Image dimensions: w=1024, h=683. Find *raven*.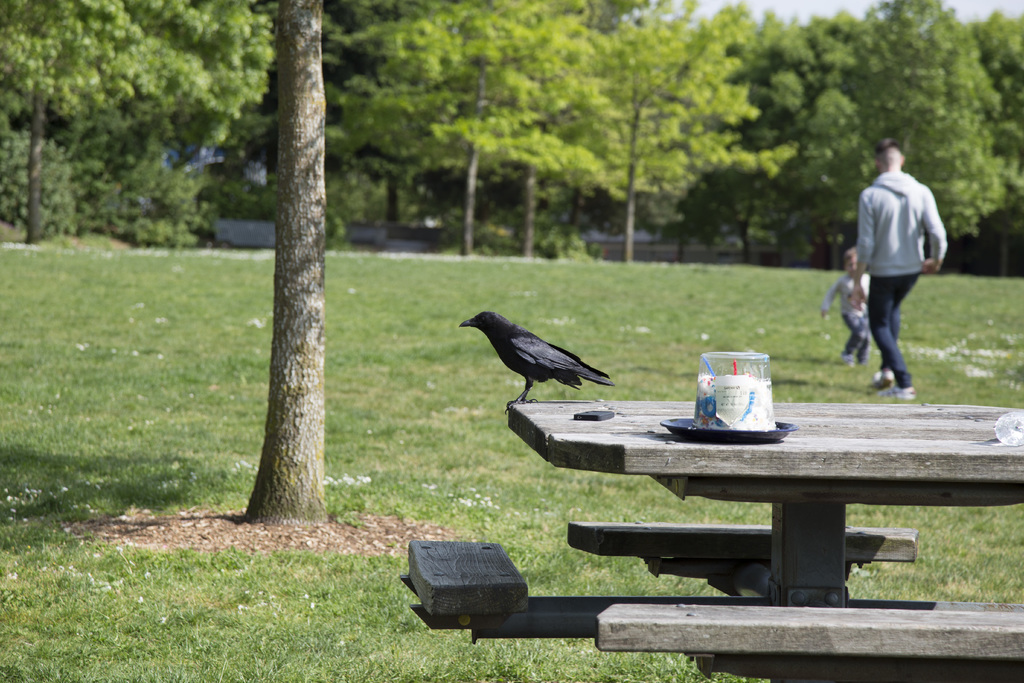
detection(458, 299, 628, 411).
